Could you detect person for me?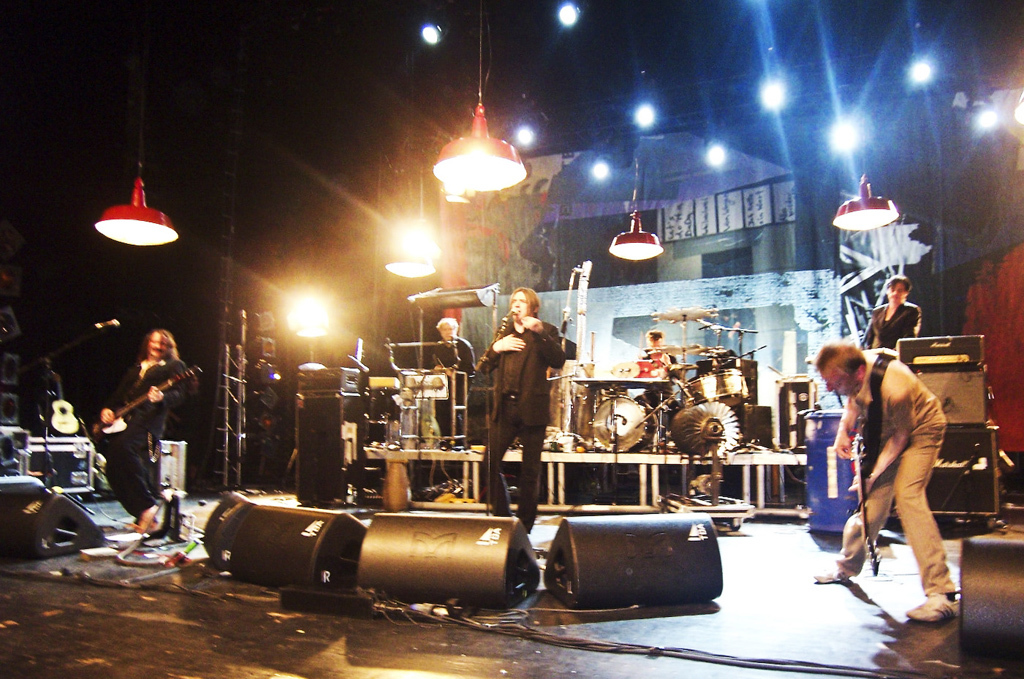
Detection result: region(477, 289, 567, 539).
